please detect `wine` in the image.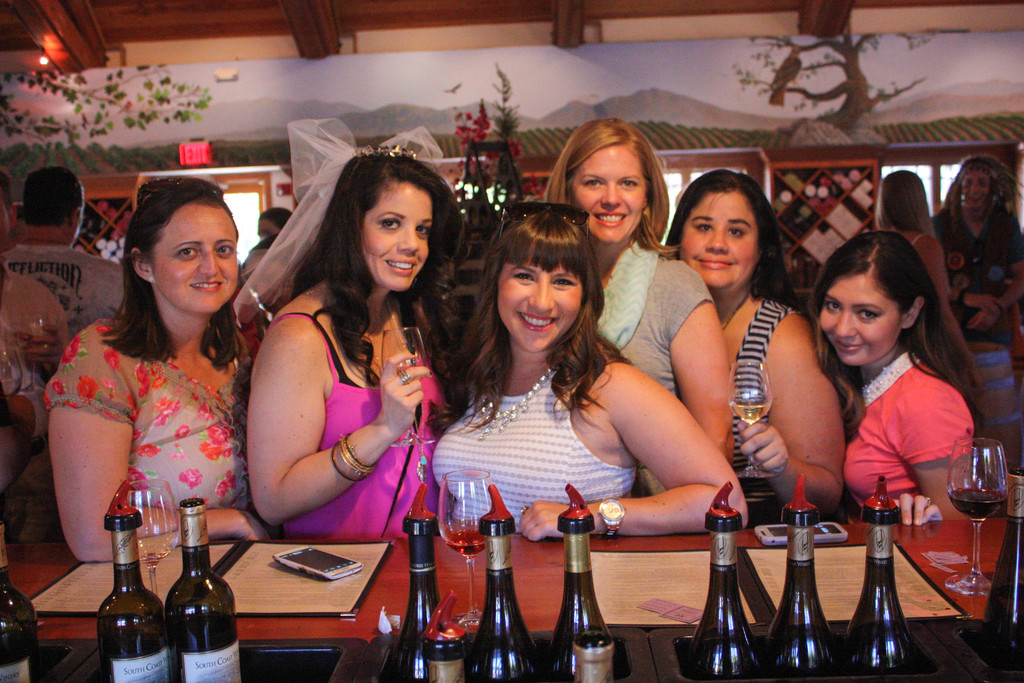
[x1=388, y1=511, x2=435, y2=682].
